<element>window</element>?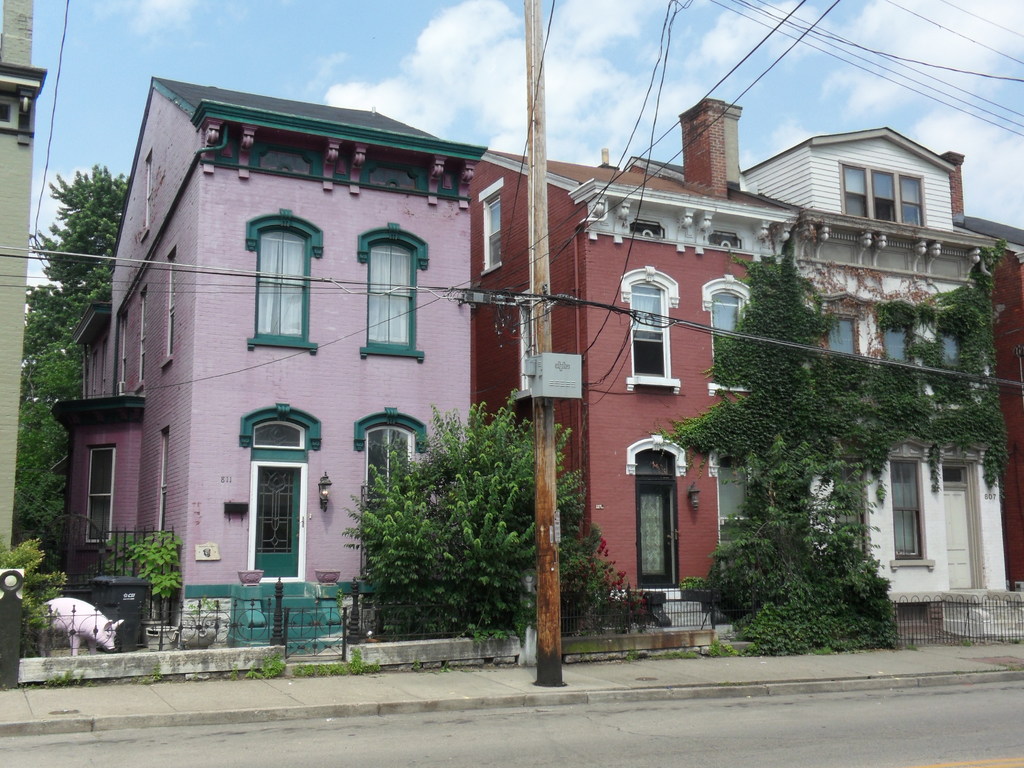
884,431,926,569
